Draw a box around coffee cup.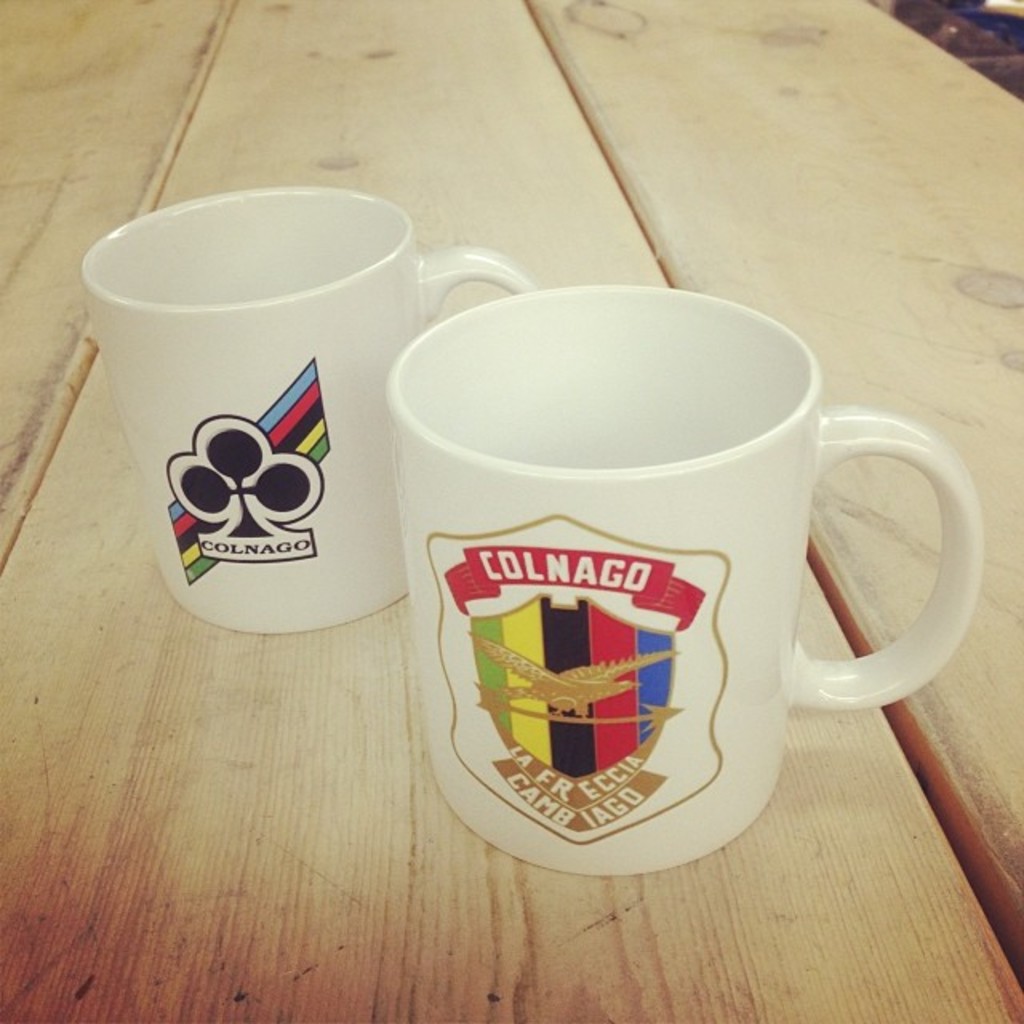
77:181:541:635.
